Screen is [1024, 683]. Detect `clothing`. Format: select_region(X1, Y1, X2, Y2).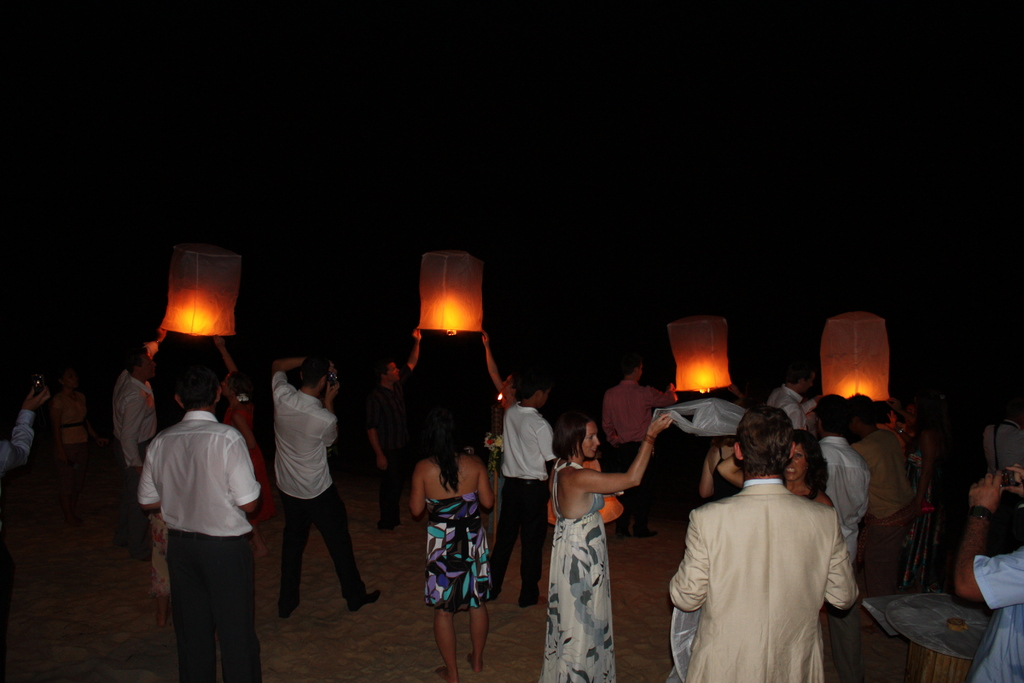
select_region(986, 421, 1023, 479).
